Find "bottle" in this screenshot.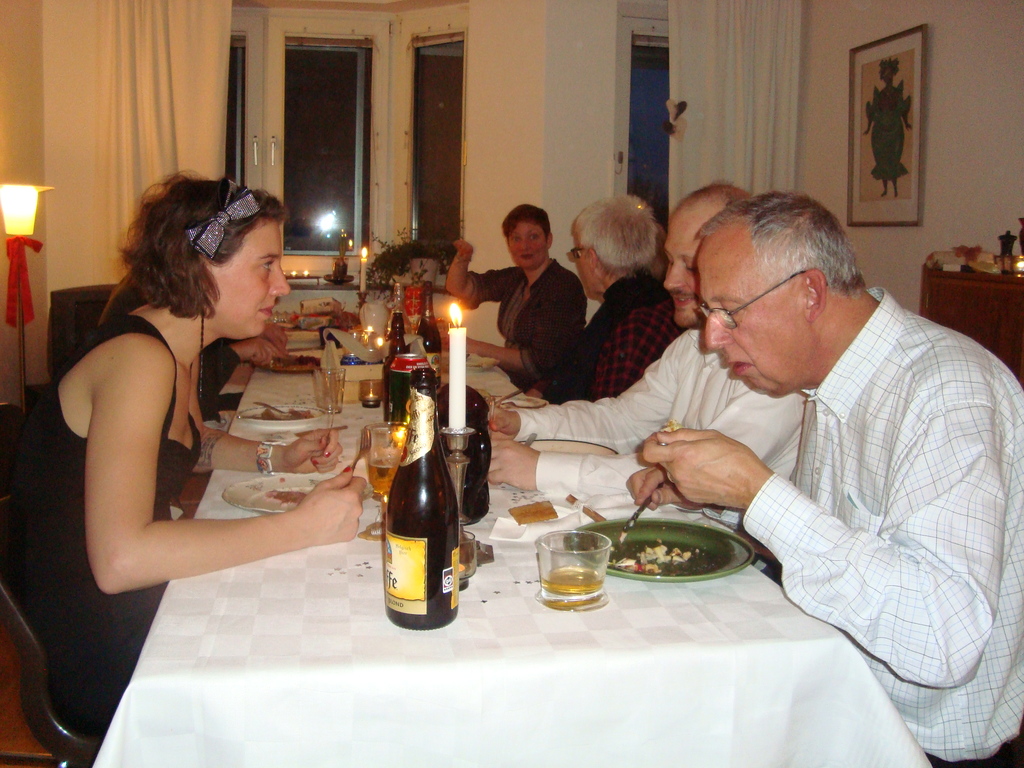
The bounding box for "bottle" is [left=413, top=285, right=444, bottom=387].
